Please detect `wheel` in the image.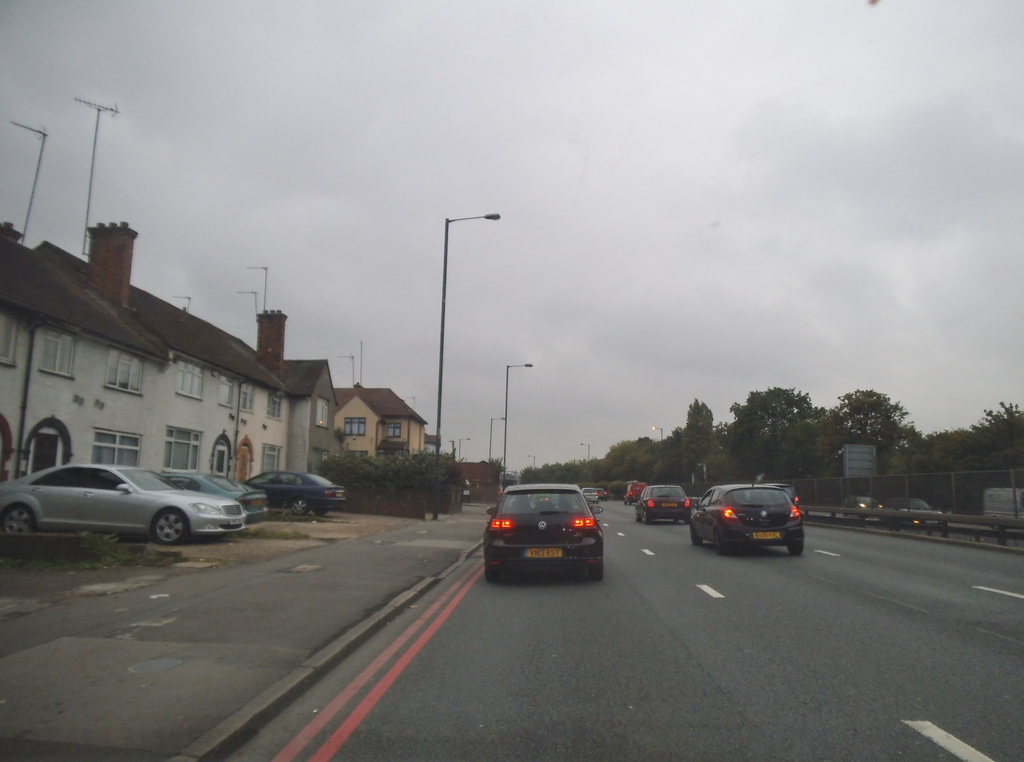
(left=0, top=505, right=31, bottom=530).
